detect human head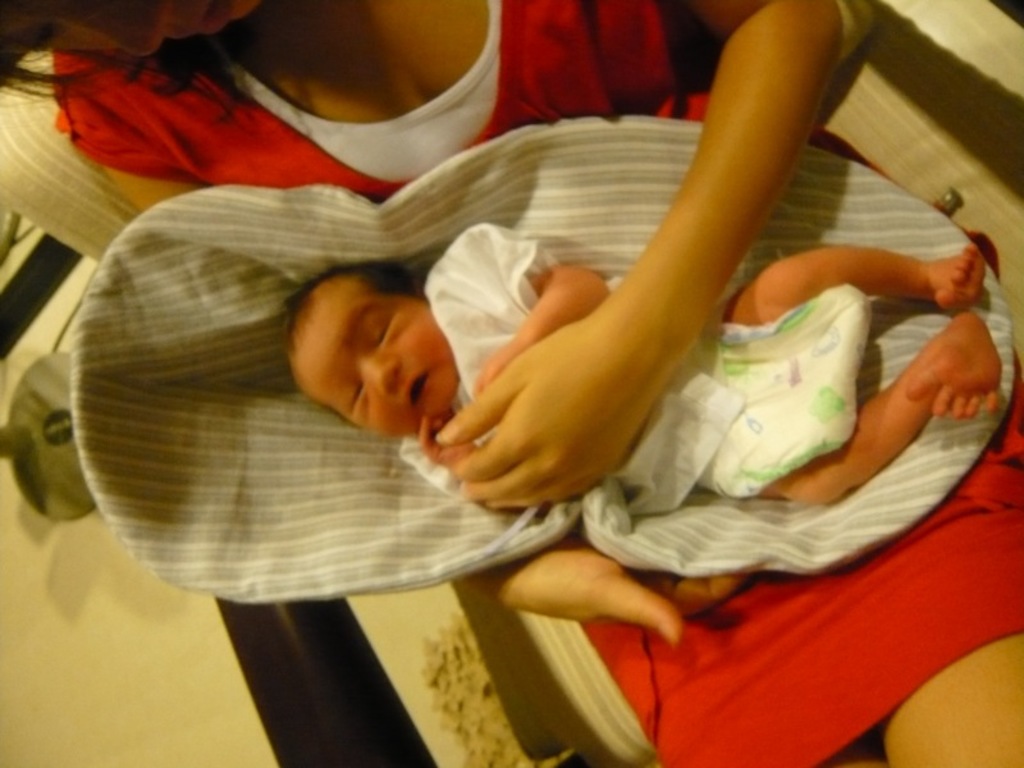
[288,264,465,439]
